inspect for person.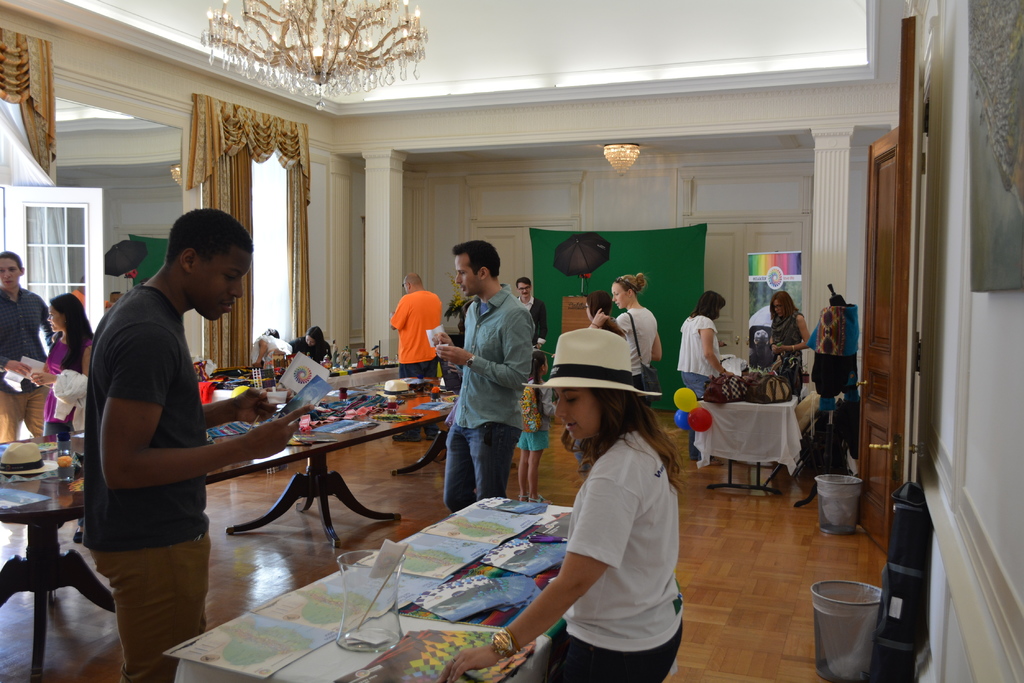
Inspection: (x1=581, y1=291, x2=626, y2=330).
